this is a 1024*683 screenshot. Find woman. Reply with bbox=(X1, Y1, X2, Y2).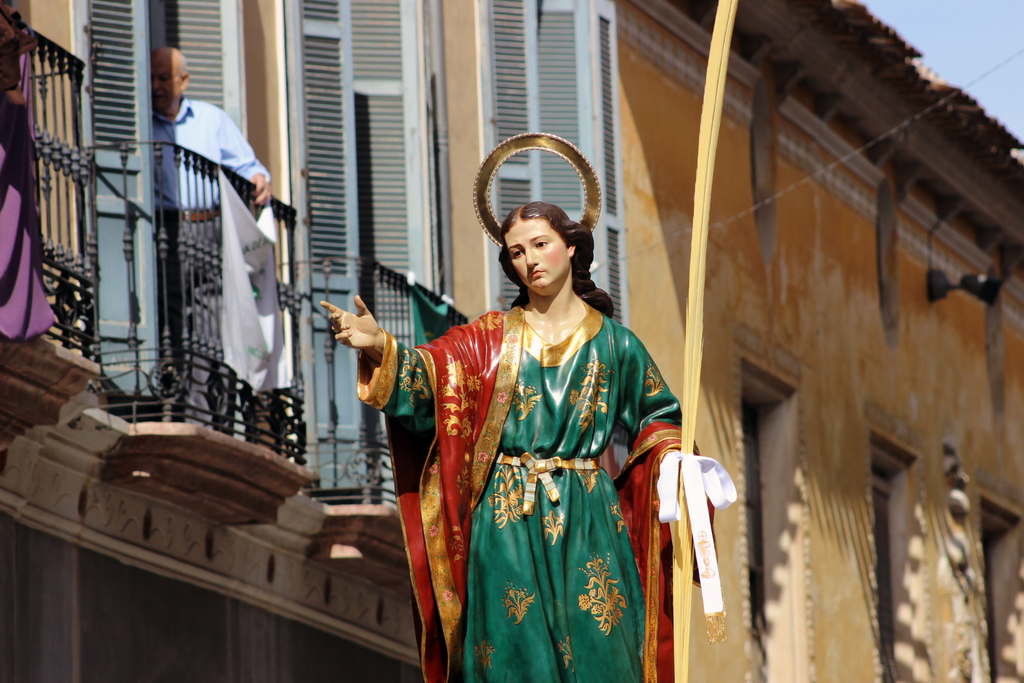
bbox=(390, 175, 676, 664).
